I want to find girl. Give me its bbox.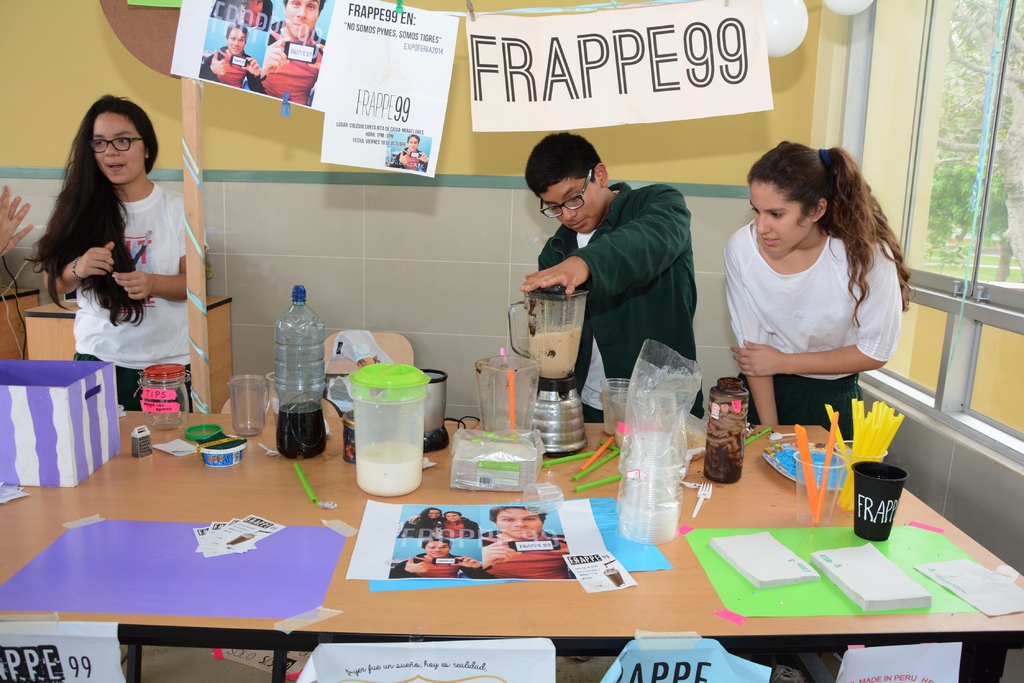
[left=31, top=93, right=212, bottom=404].
